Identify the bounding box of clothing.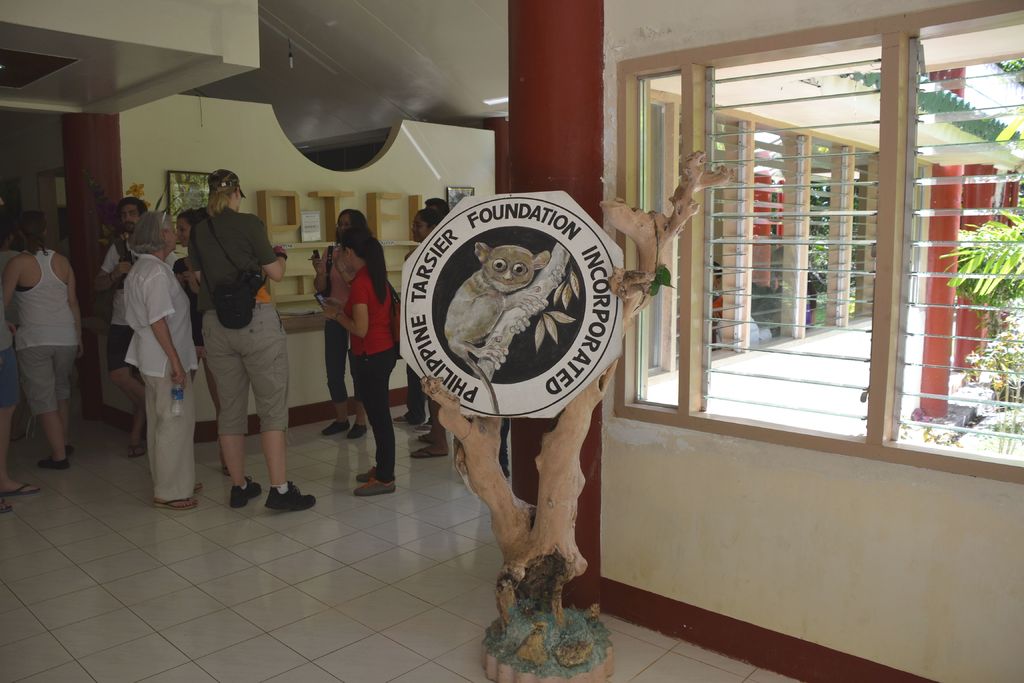
0/247/27/349.
